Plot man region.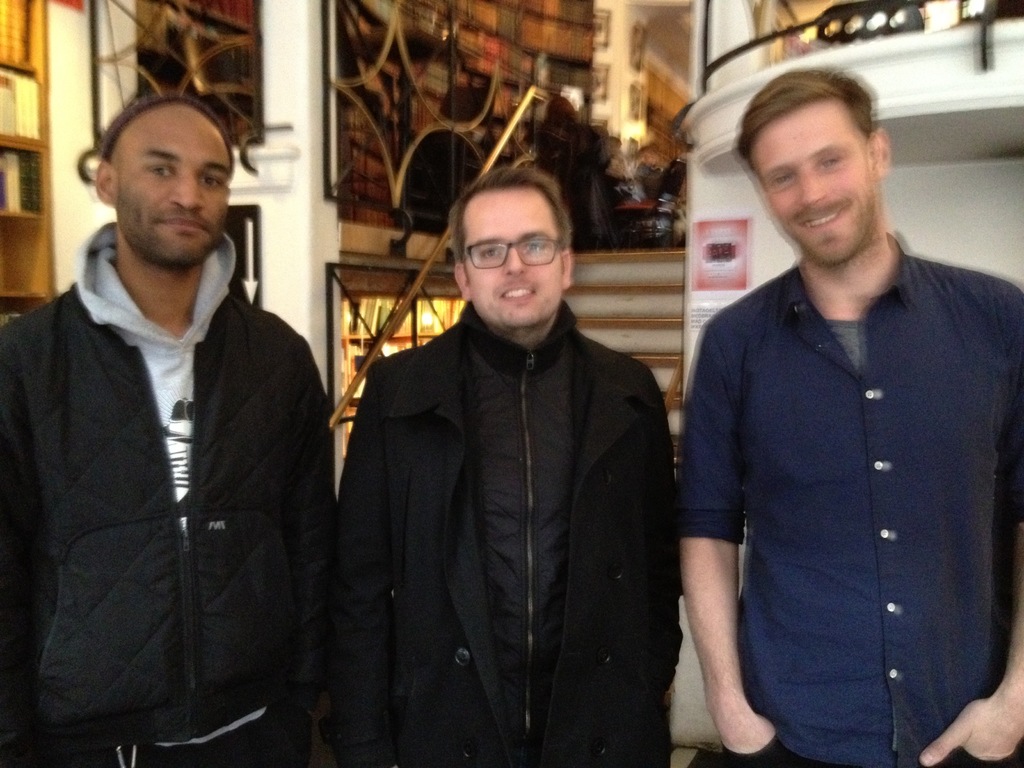
Plotted at {"x1": 675, "y1": 73, "x2": 1023, "y2": 767}.
